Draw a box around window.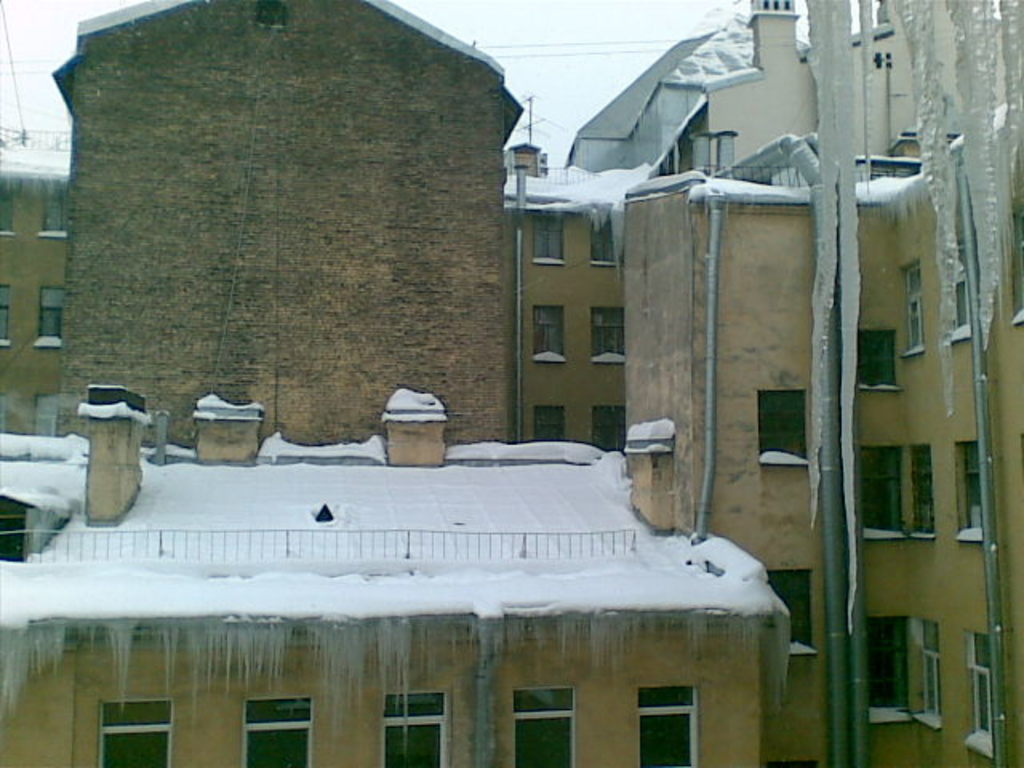
102,691,170,766.
